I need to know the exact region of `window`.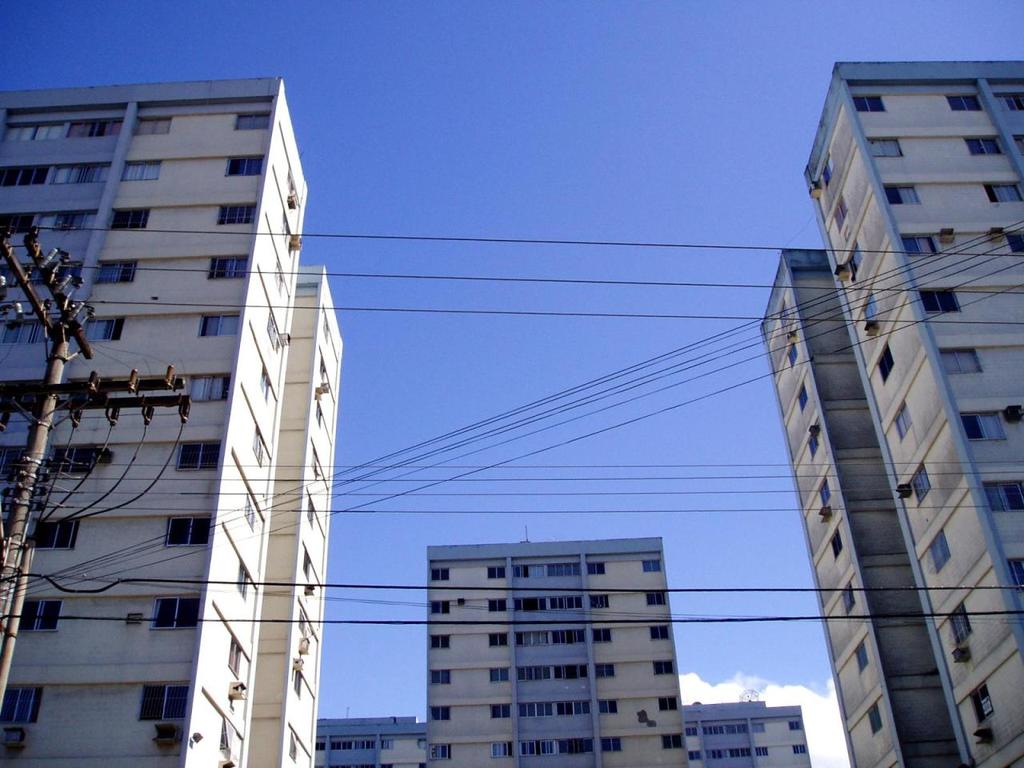
Region: [left=487, top=597, right=507, bottom=615].
